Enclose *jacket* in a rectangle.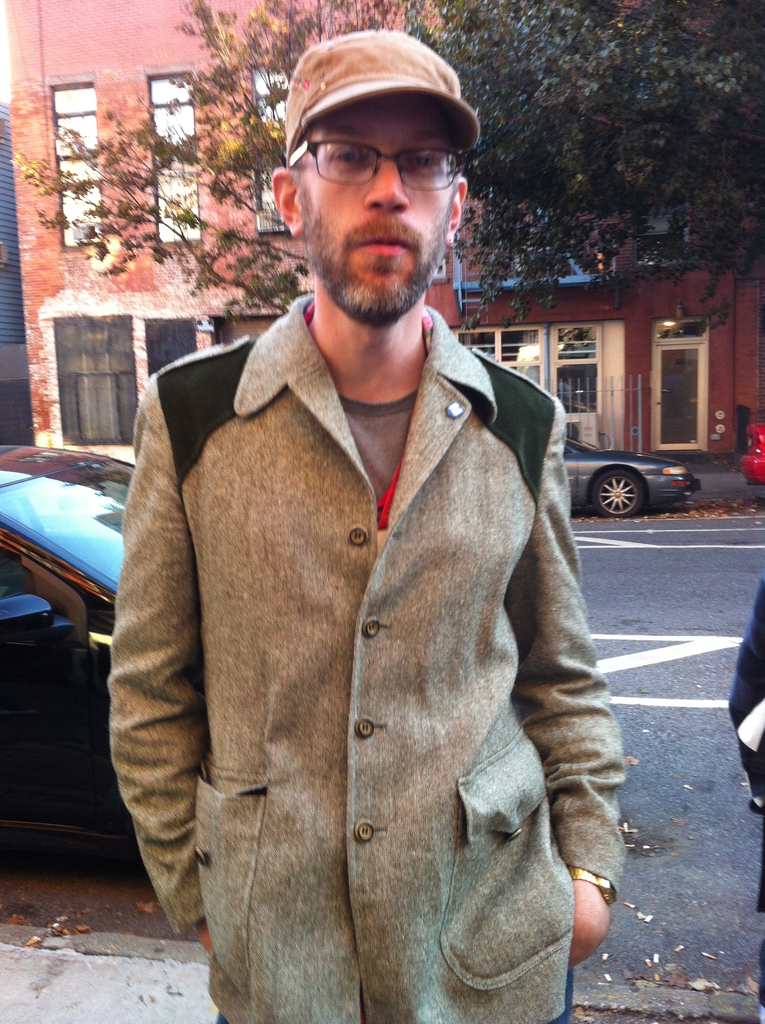
104,288,628,1023.
